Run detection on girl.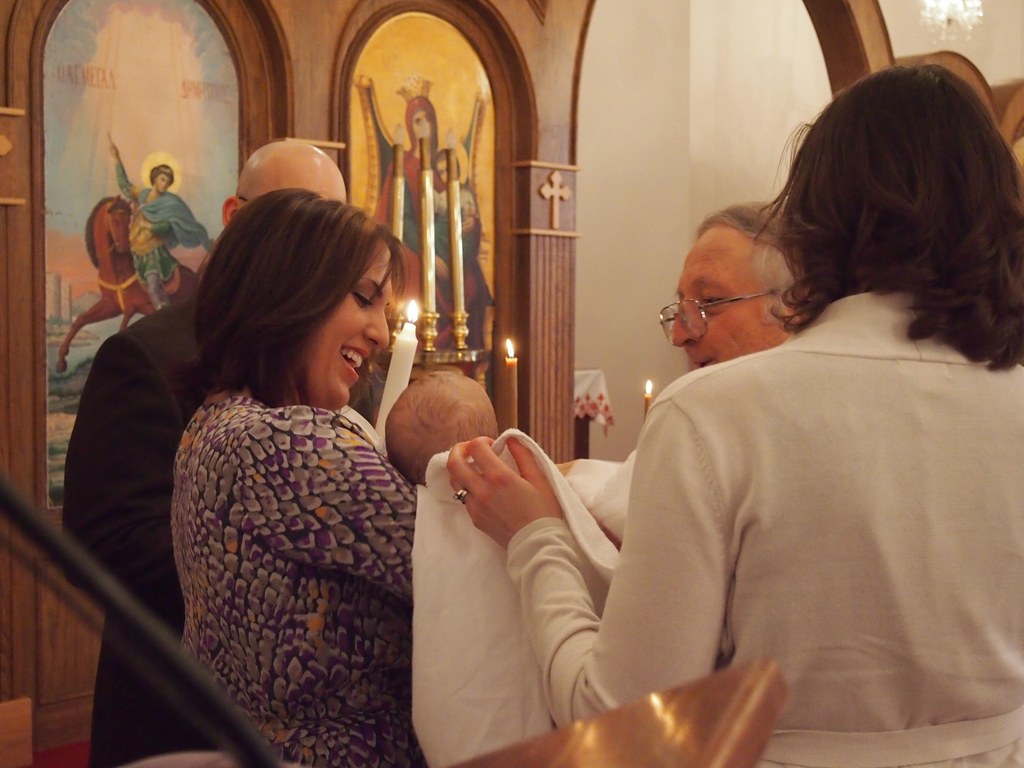
Result: select_region(465, 64, 1023, 767).
